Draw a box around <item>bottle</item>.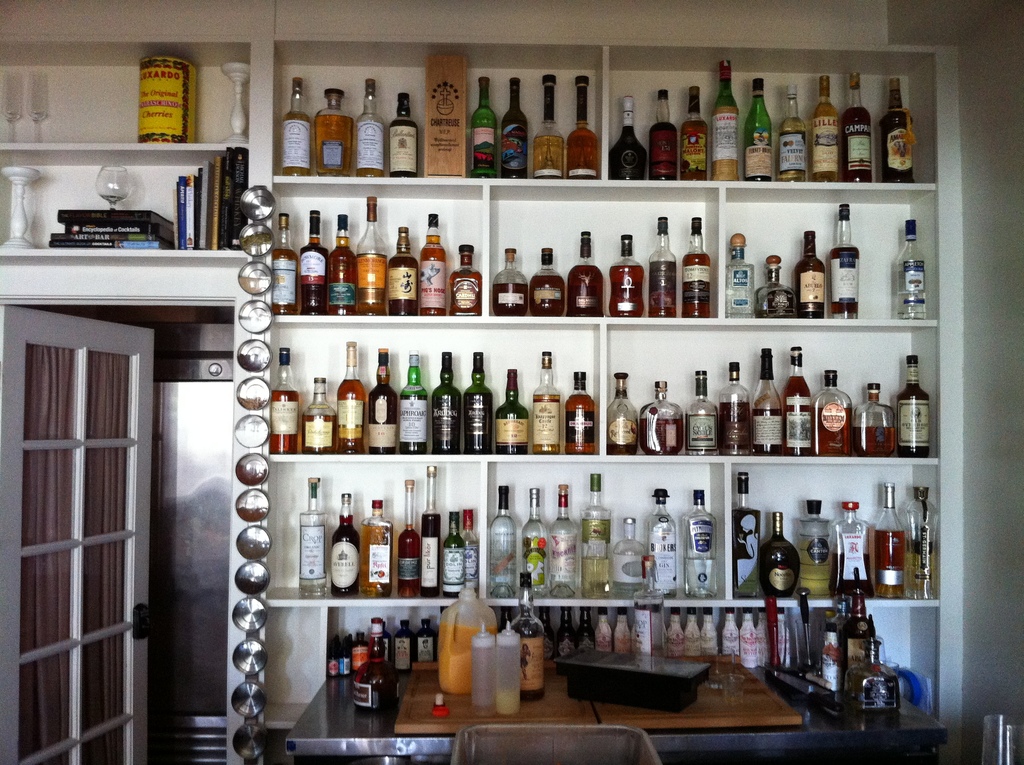
{"left": 899, "top": 214, "right": 938, "bottom": 318}.
